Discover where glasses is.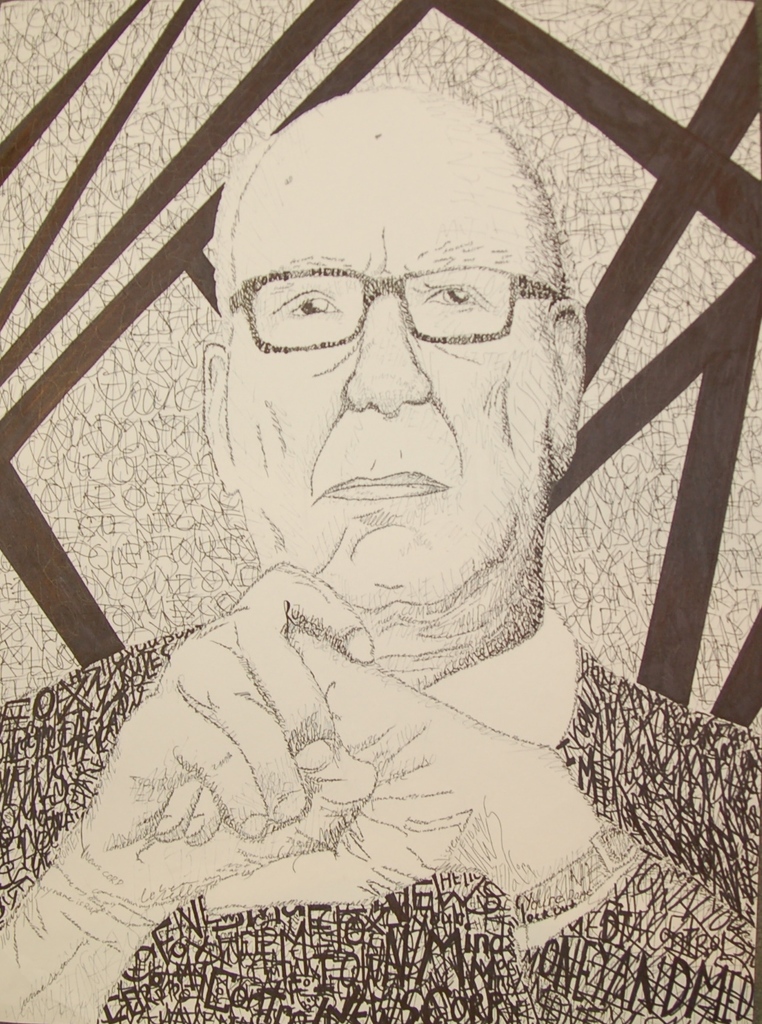
Discovered at 226/260/554/357.
